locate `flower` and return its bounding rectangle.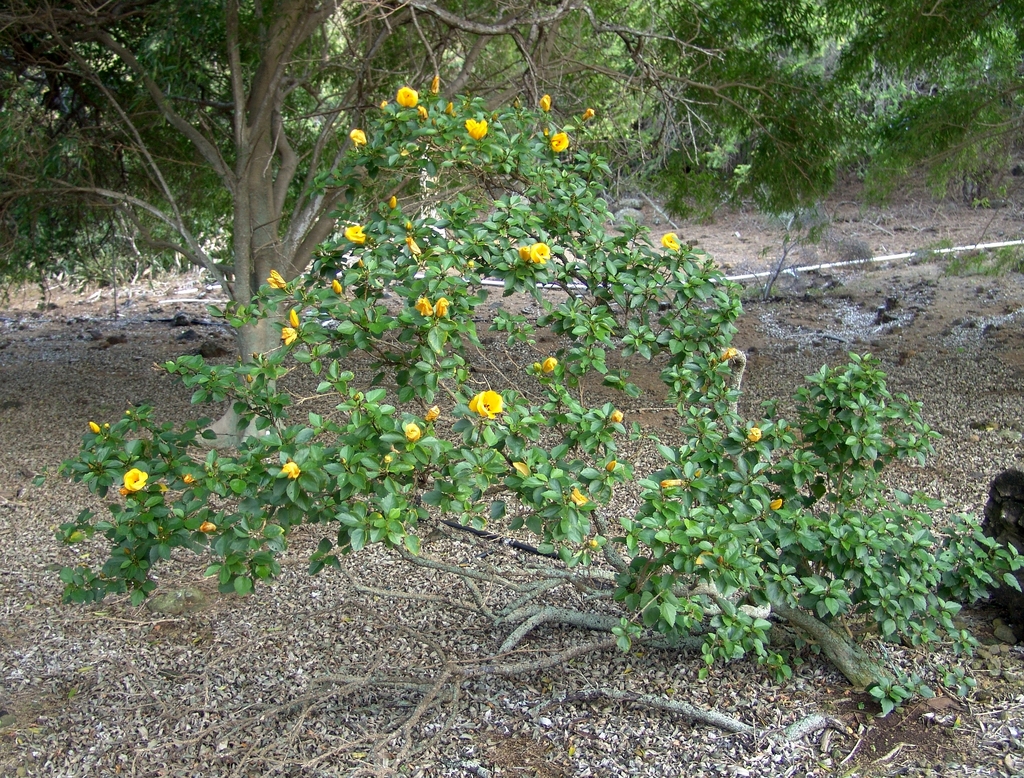
BBox(343, 223, 365, 248).
